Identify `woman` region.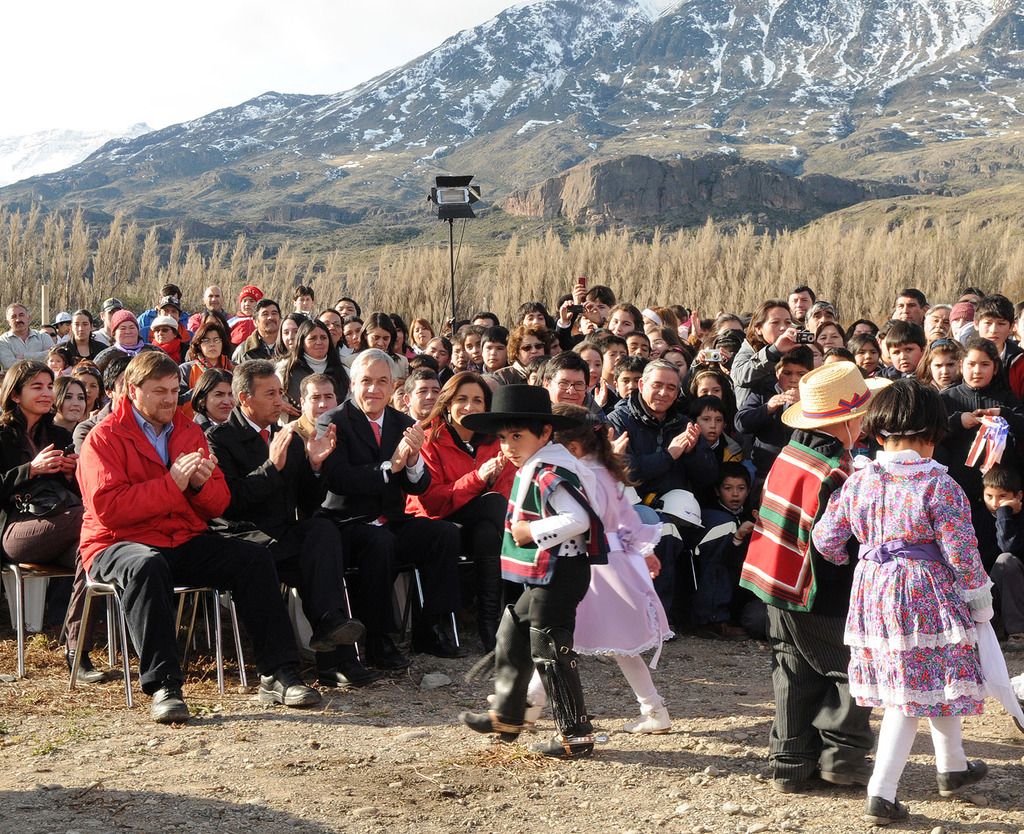
Region: [left=727, top=302, right=813, bottom=420].
